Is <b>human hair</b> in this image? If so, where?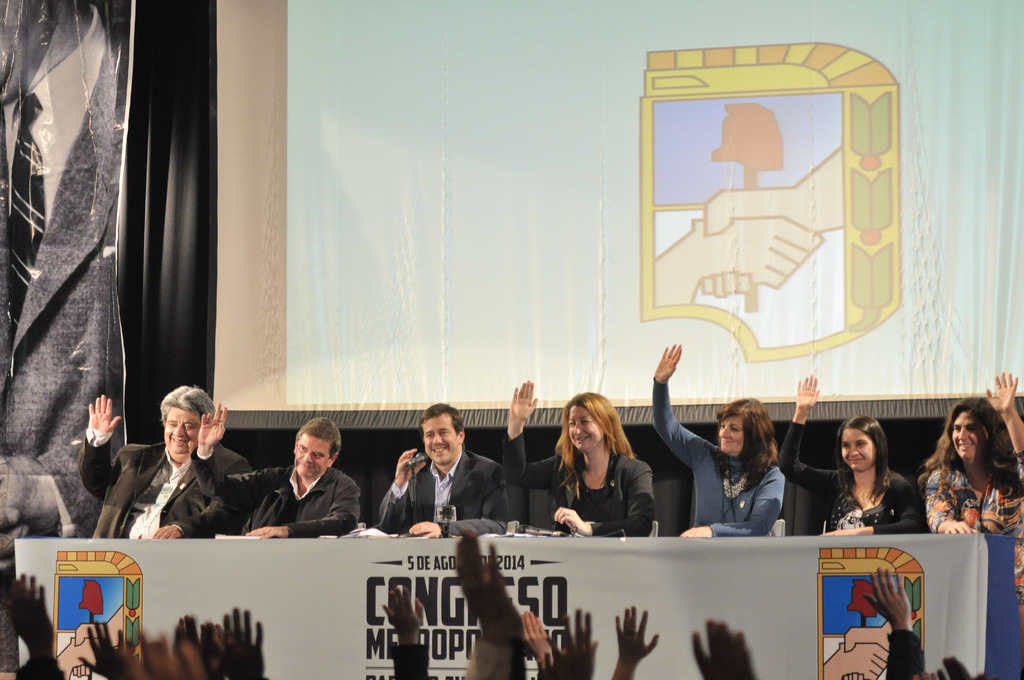
Yes, at locate(158, 382, 217, 425).
